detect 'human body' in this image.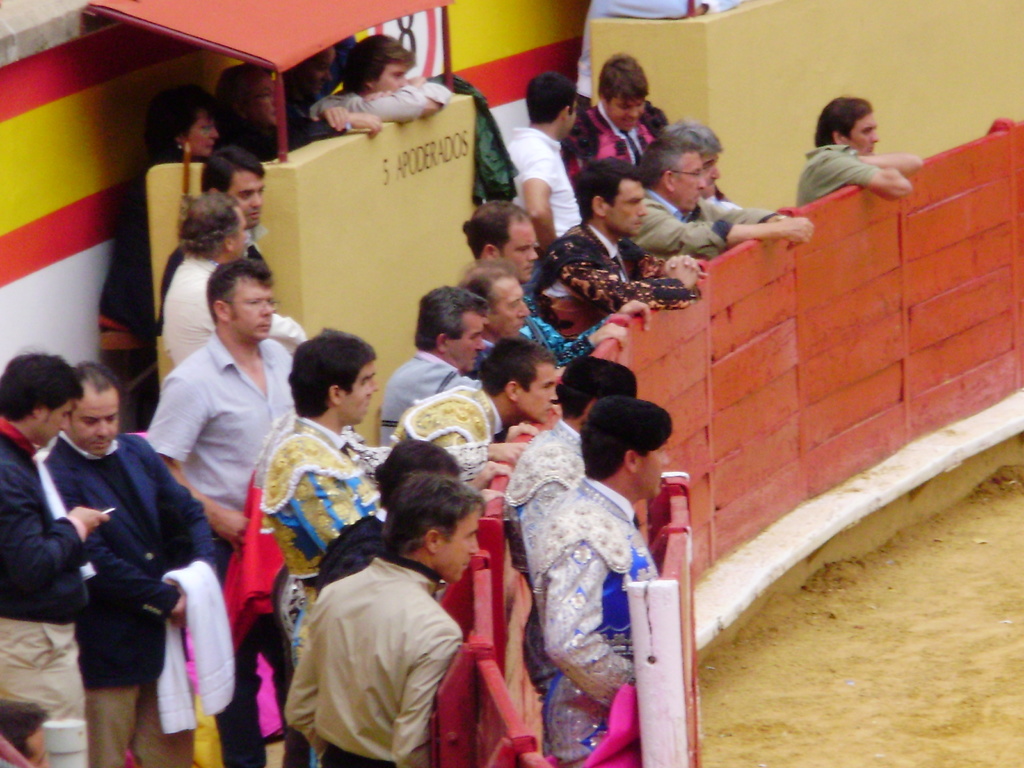
Detection: rect(515, 351, 639, 701).
